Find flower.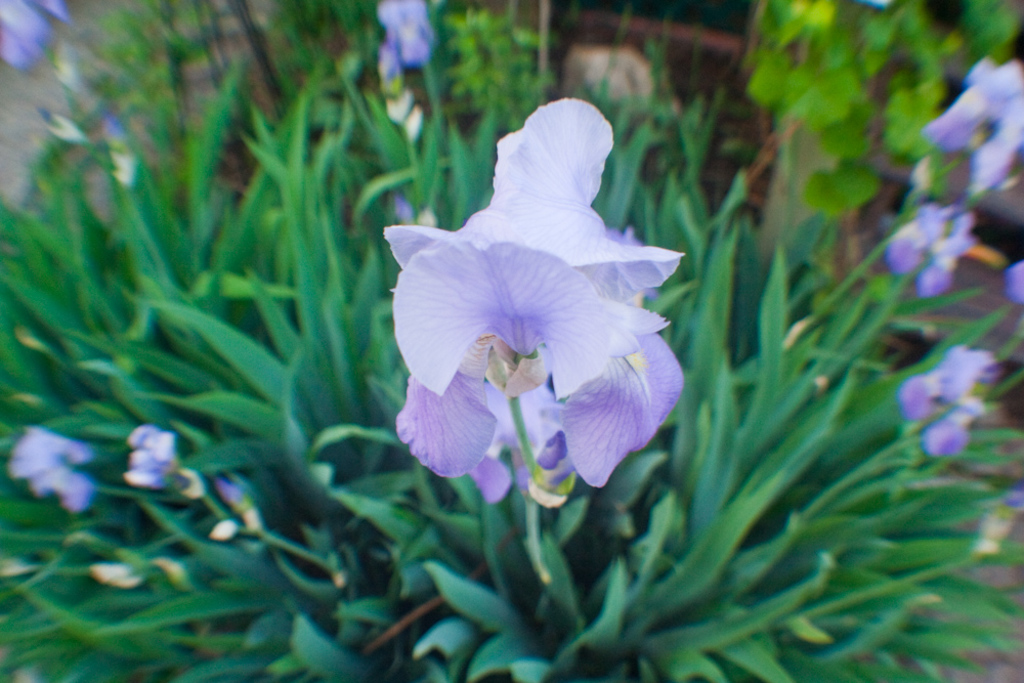
<region>922, 56, 1023, 189</region>.
